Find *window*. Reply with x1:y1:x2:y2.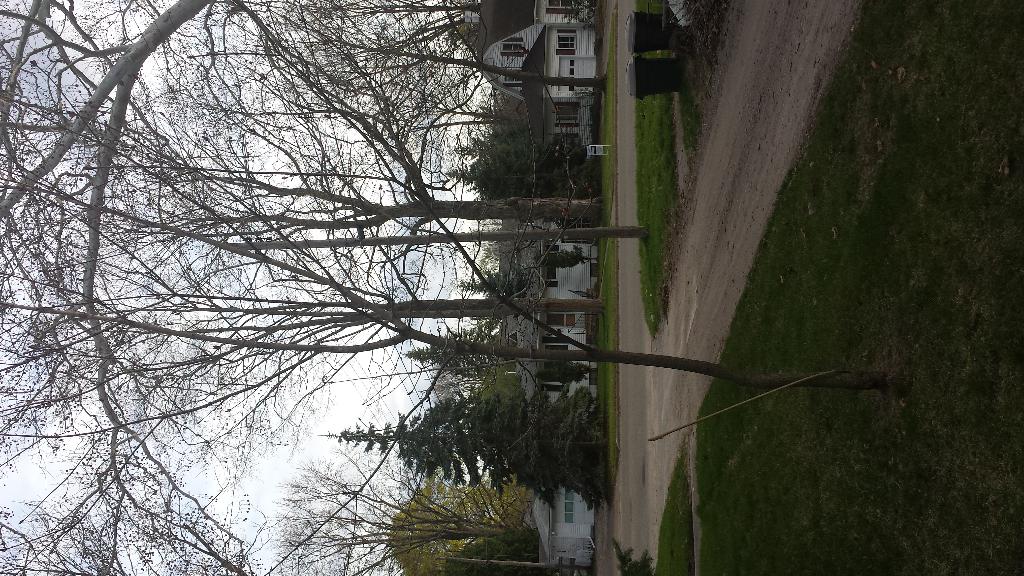
543:335:570:351.
